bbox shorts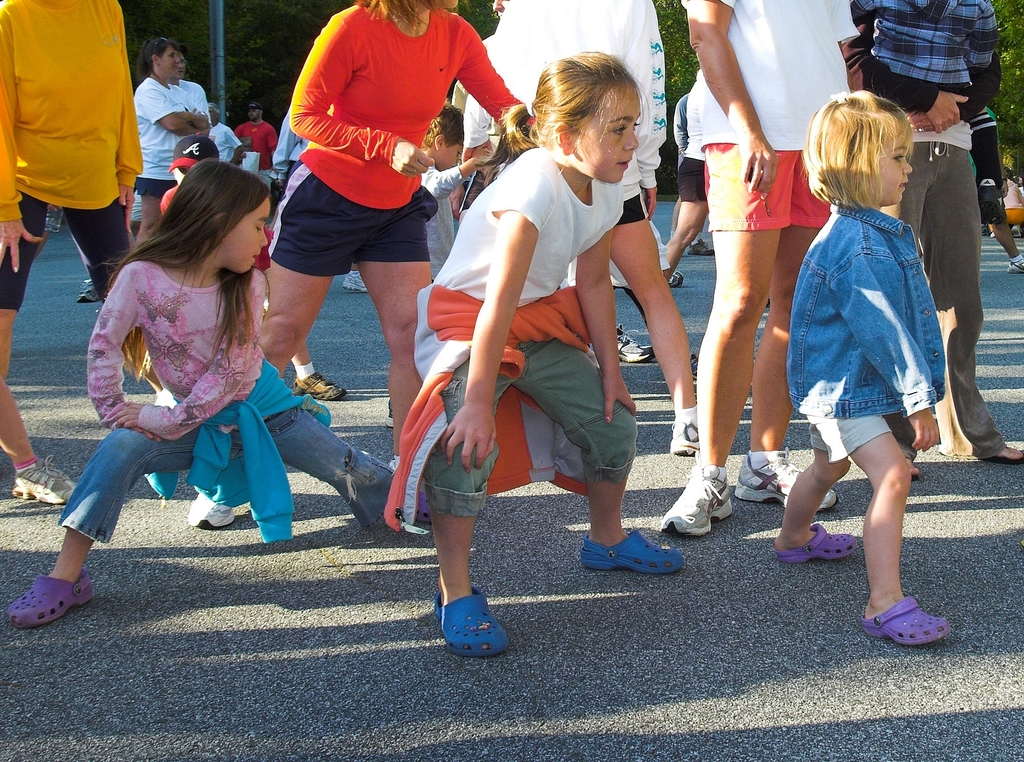
pyautogui.locateOnScreen(133, 177, 178, 240)
